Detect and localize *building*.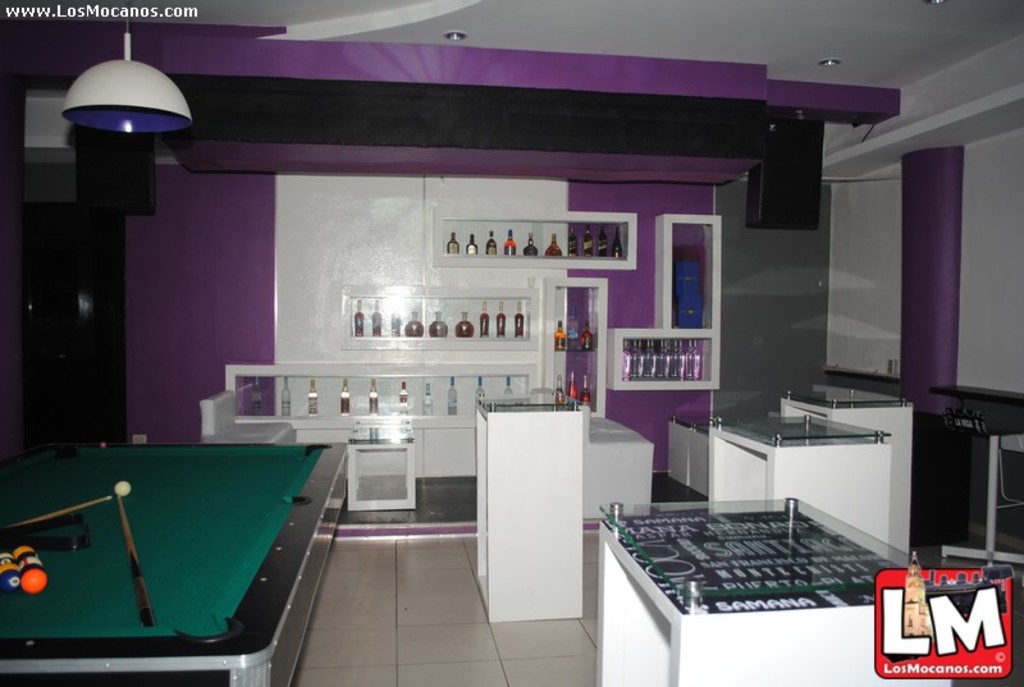
Localized at crop(3, 0, 1023, 686).
